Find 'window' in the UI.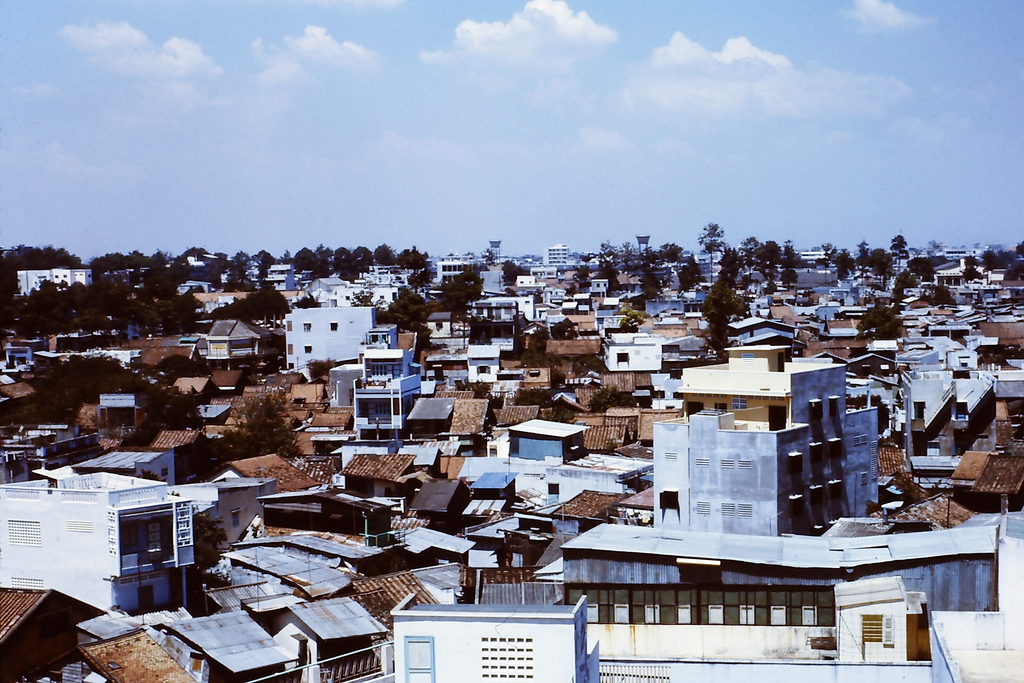
UI element at {"x1": 653, "y1": 490, "x2": 683, "y2": 513}.
